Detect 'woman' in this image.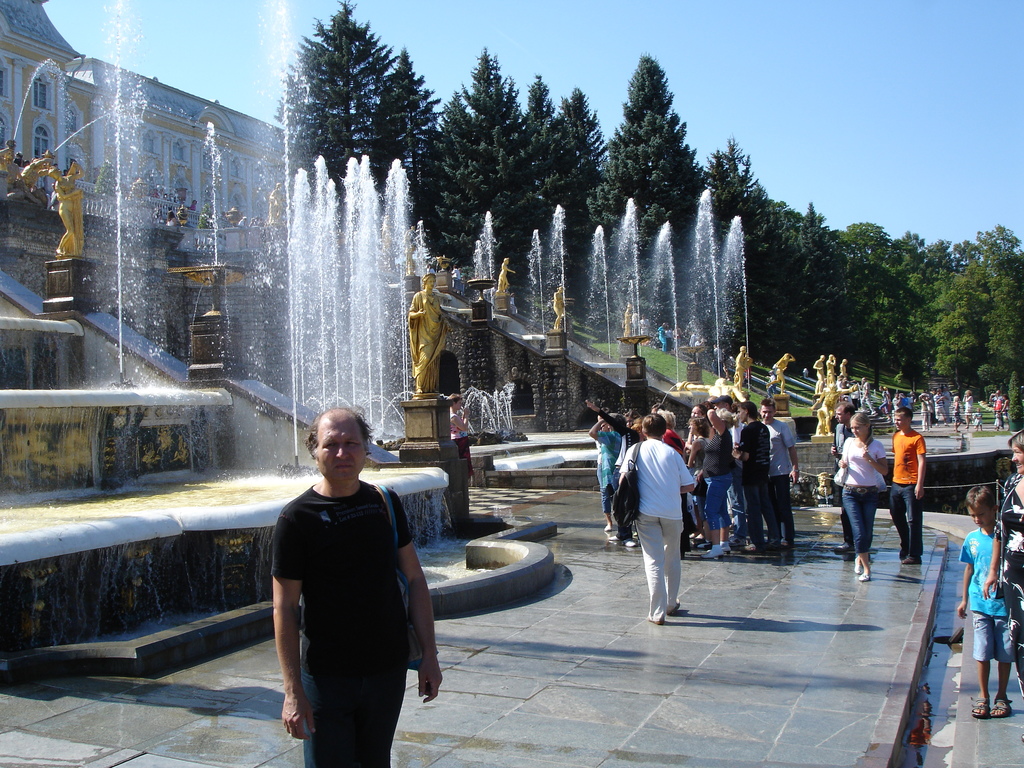
Detection: (812, 374, 862, 437).
